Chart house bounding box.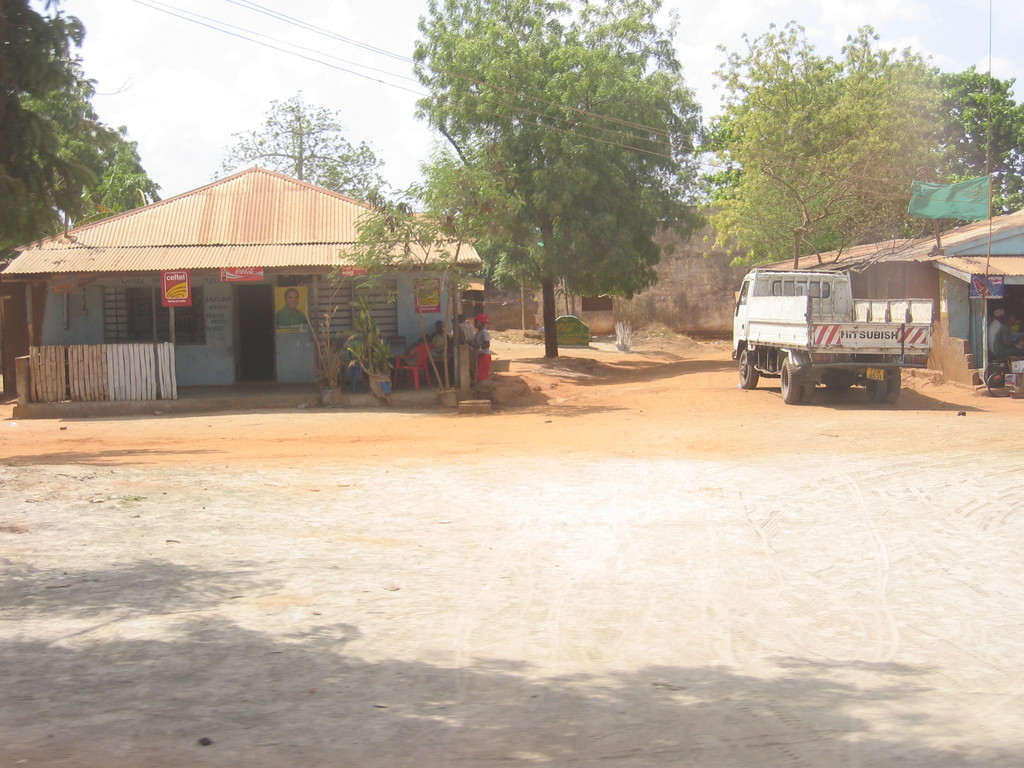
Charted: (798, 208, 1023, 334).
